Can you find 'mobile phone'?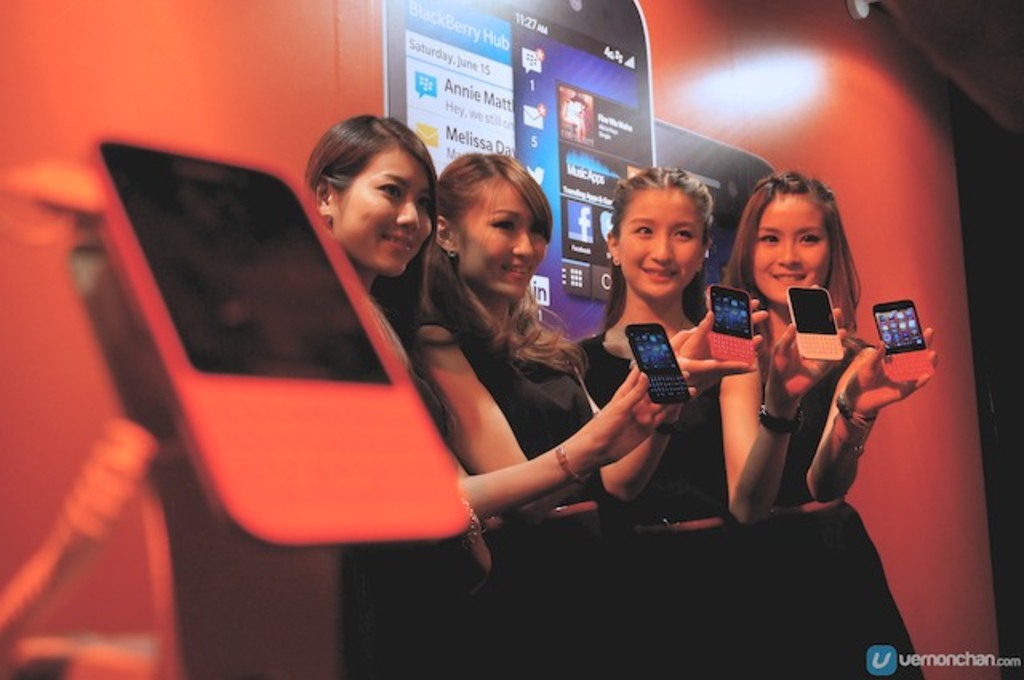
Yes, bounding box: 710, 282, 752, 366.
